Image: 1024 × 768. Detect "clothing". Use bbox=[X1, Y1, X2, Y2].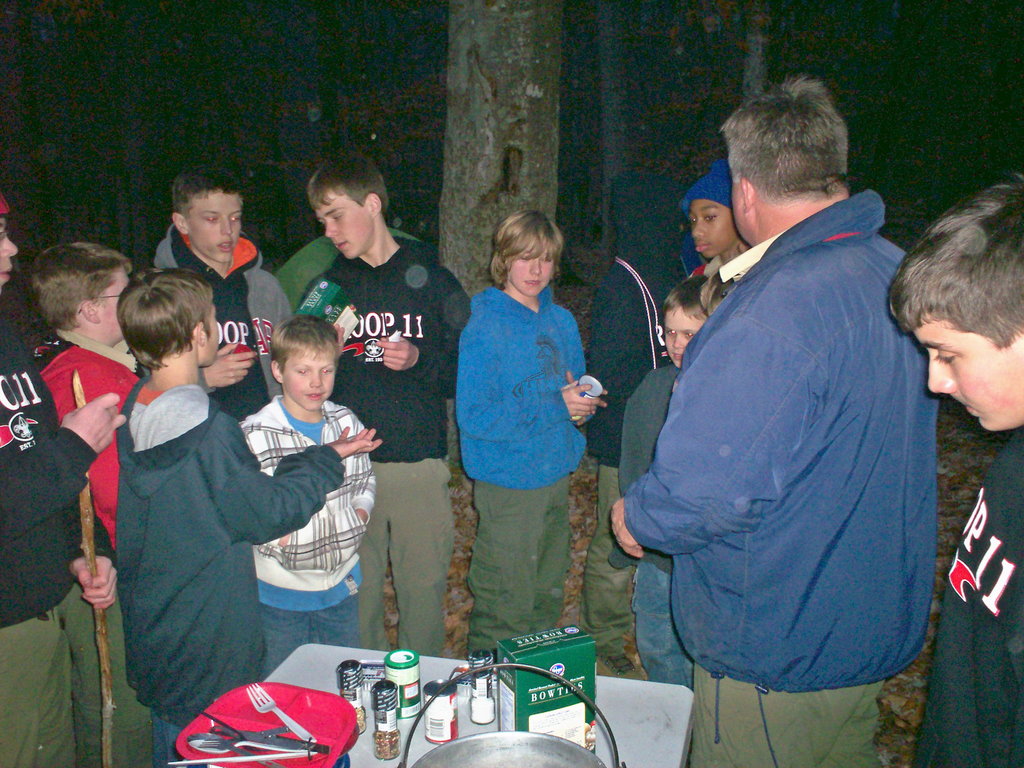
bbox=[615, 353, 703, 691].
